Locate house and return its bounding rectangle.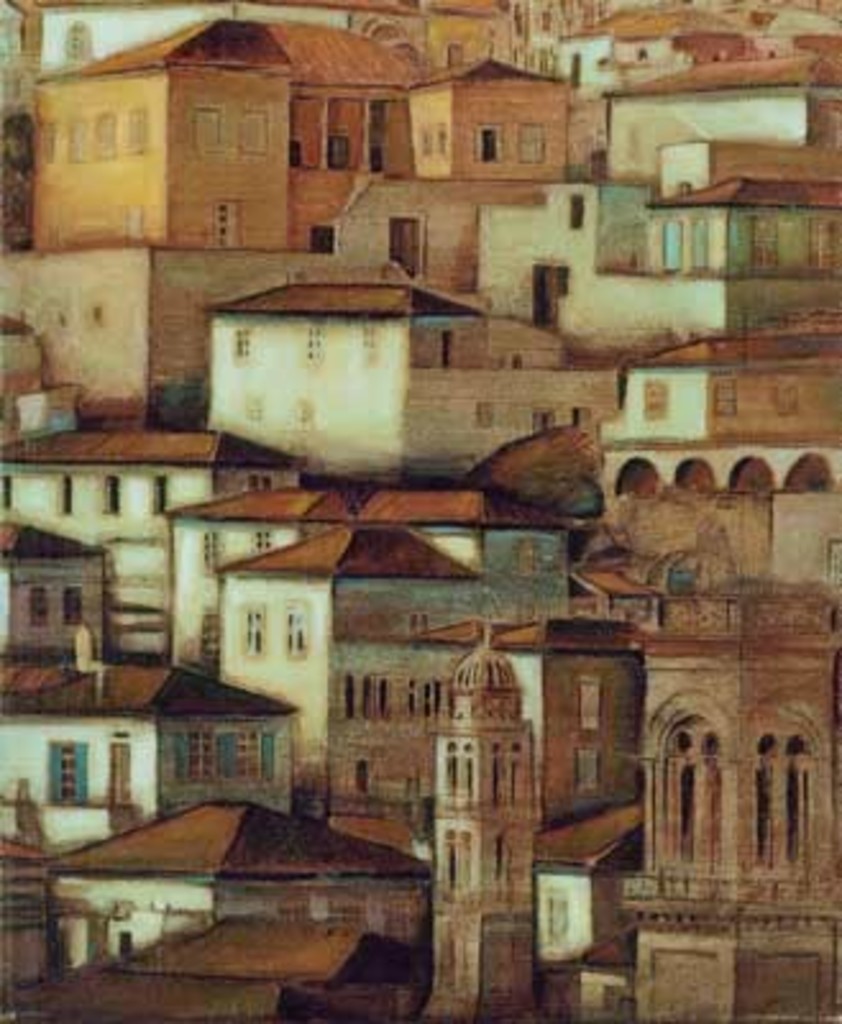
pyautogui.locateOnScreen(312, 612, 637, 812).
